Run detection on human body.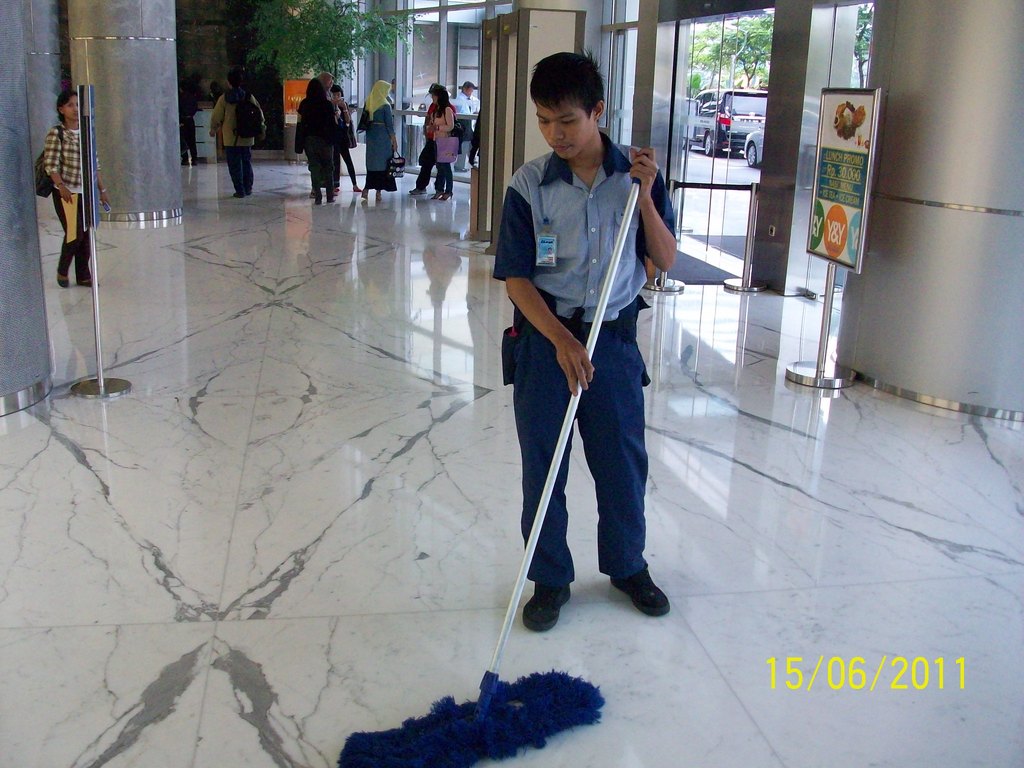
Result: locate(332, 101, 358, 191).
